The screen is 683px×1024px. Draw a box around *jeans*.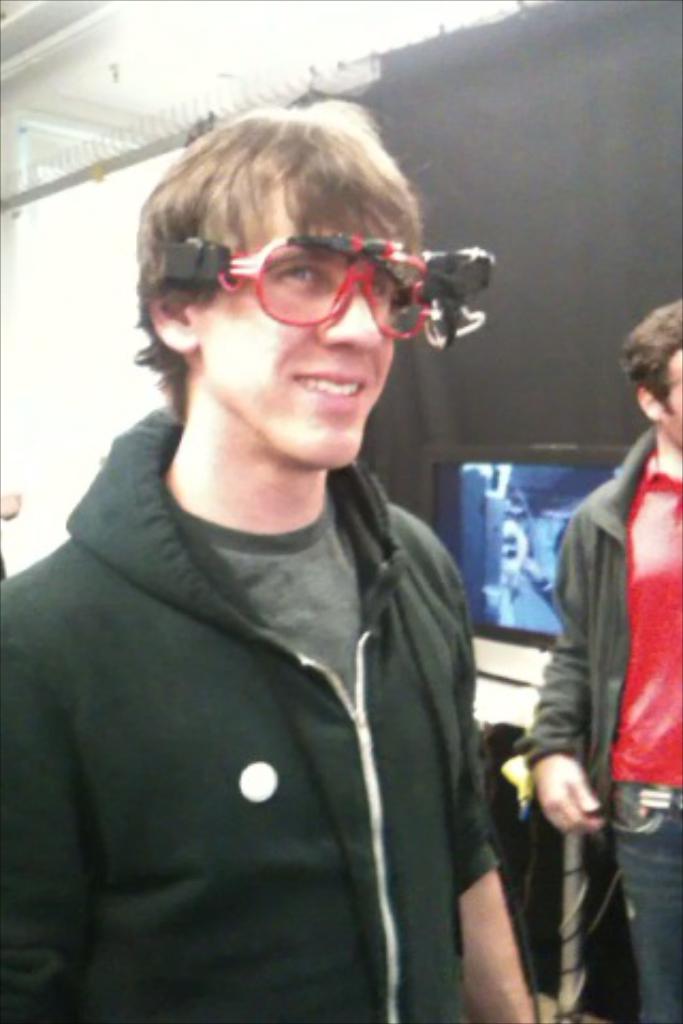
[608,779,681,1022].
